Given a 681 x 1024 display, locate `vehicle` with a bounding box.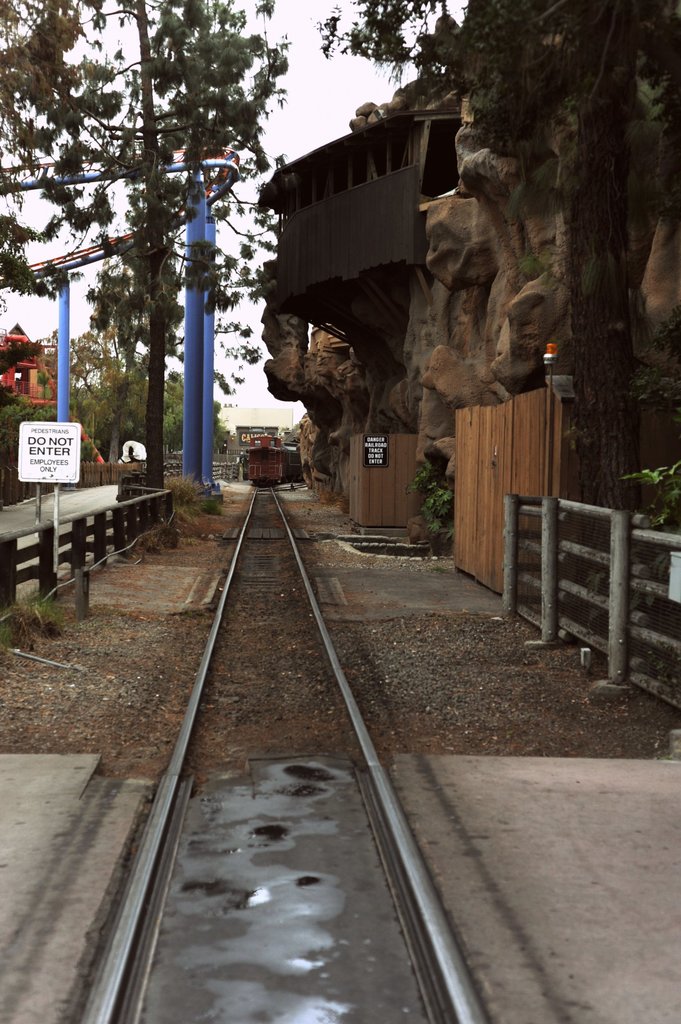
Located: crop(245, 432, 303, 486).
